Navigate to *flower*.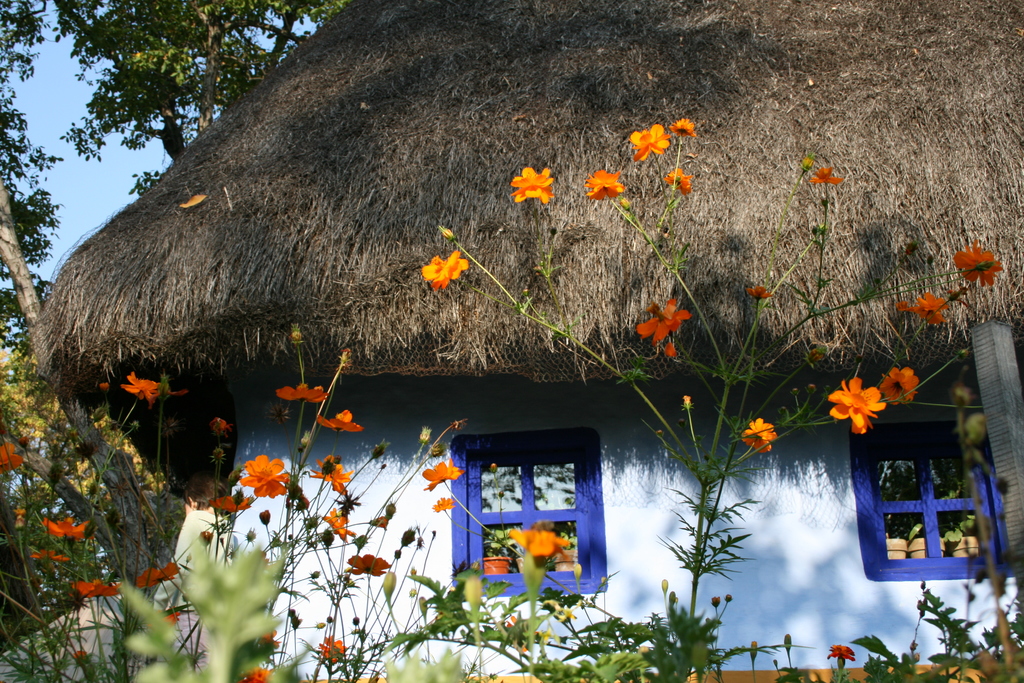
Navigation target: select_region(319, 411, 359, 433).
